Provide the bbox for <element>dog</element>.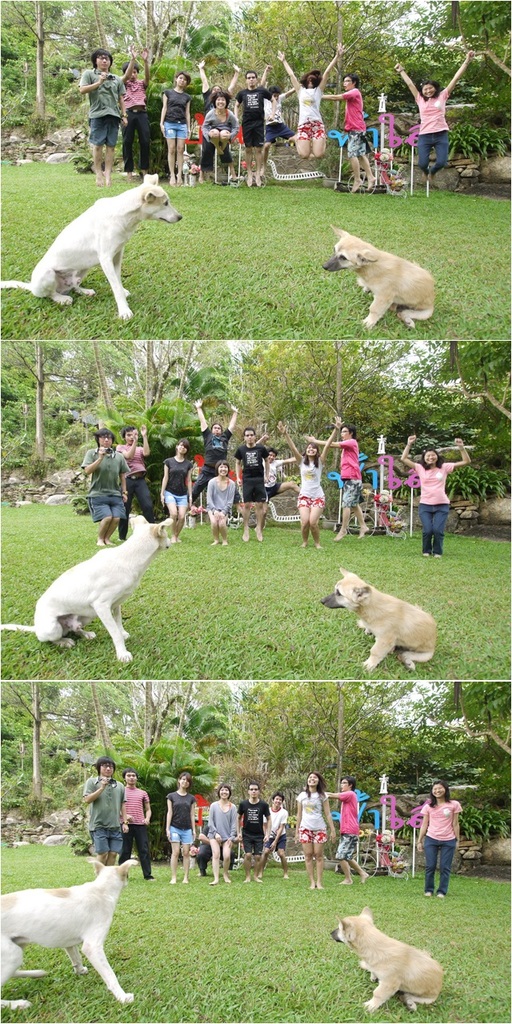
[left=322, top=566, right=435, bottom=666].
